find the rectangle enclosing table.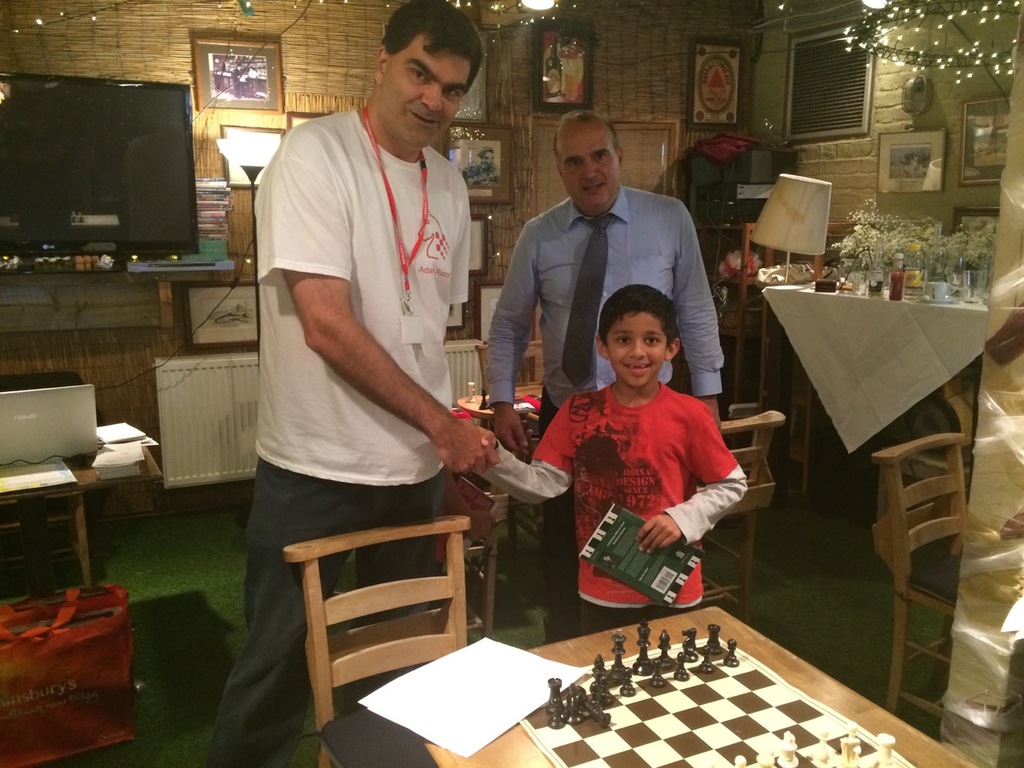
bbox=(0, 437, 165, 589).
